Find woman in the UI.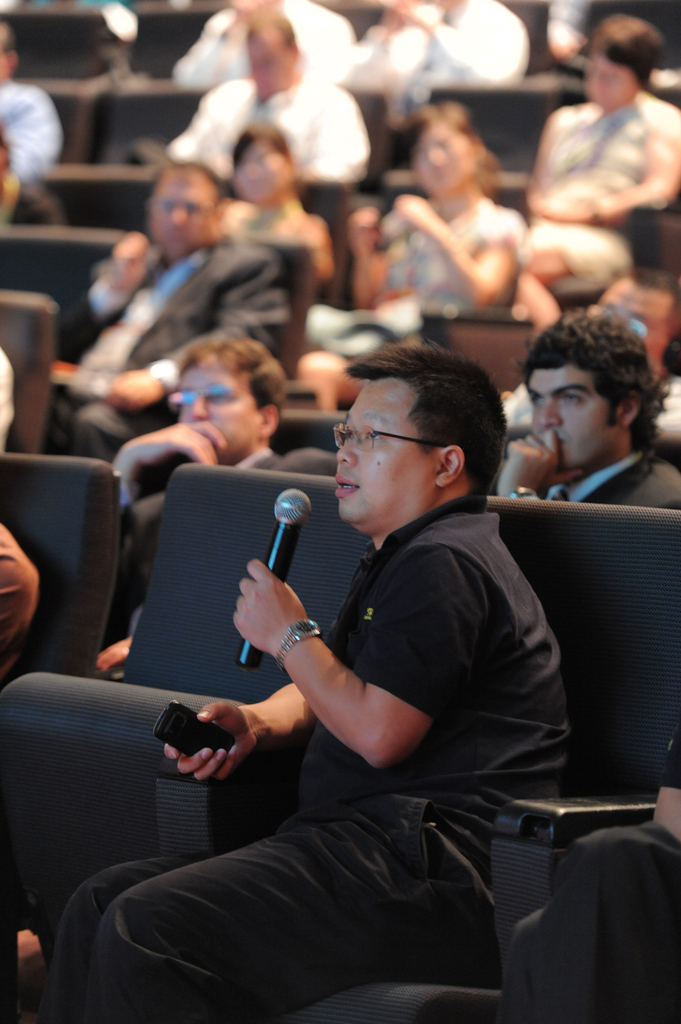
UI element at bbox=(519, 27, 678, 310).
